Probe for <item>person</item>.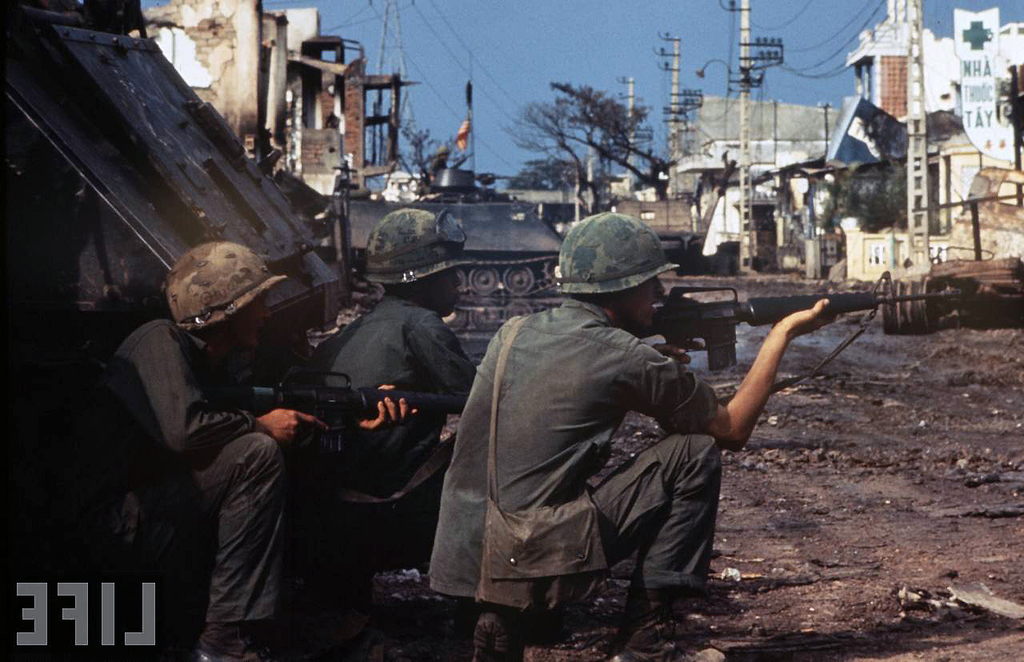
Probe result: select_region(423, 207, 839, 661).
